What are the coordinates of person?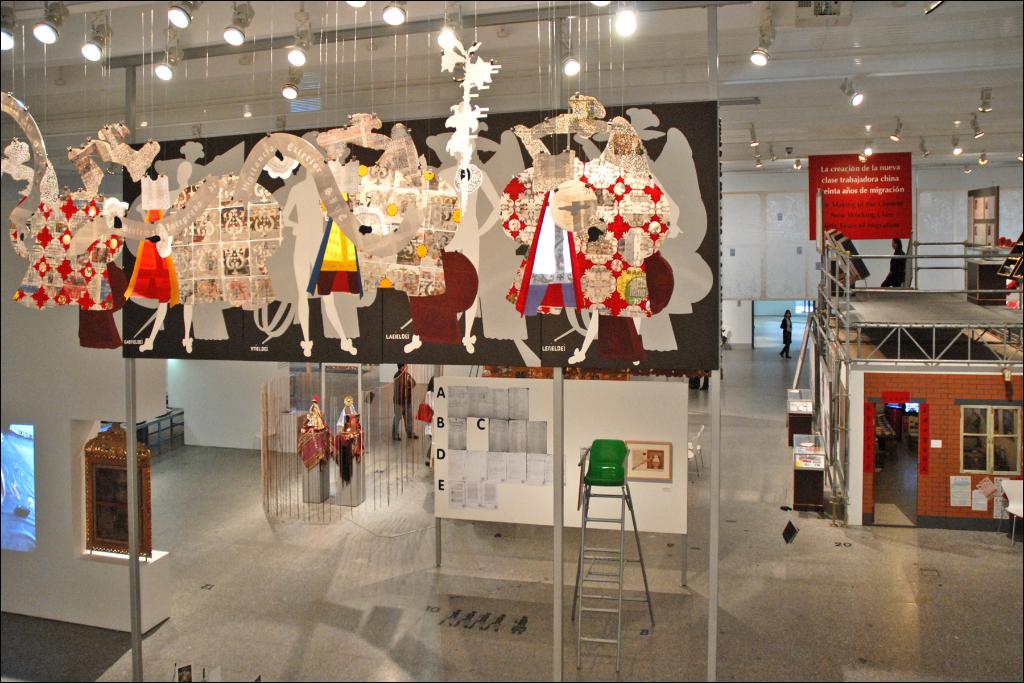
l=425, t=374, r=435, b=465.
